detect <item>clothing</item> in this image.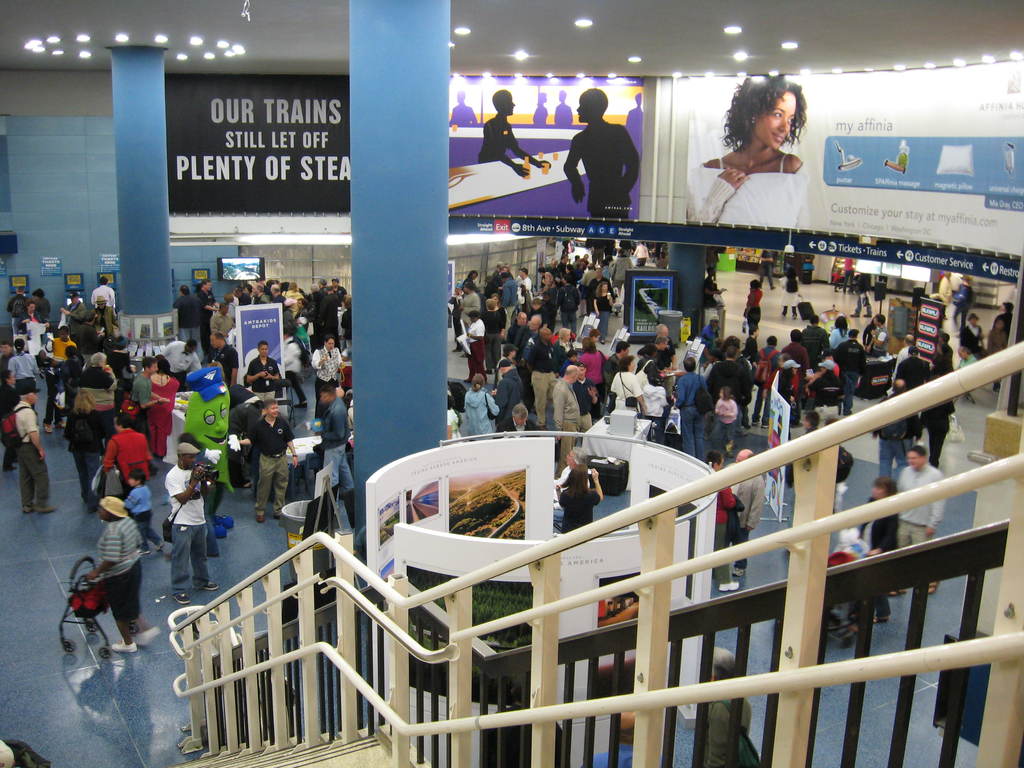
Detection: 163,468,211,594.
